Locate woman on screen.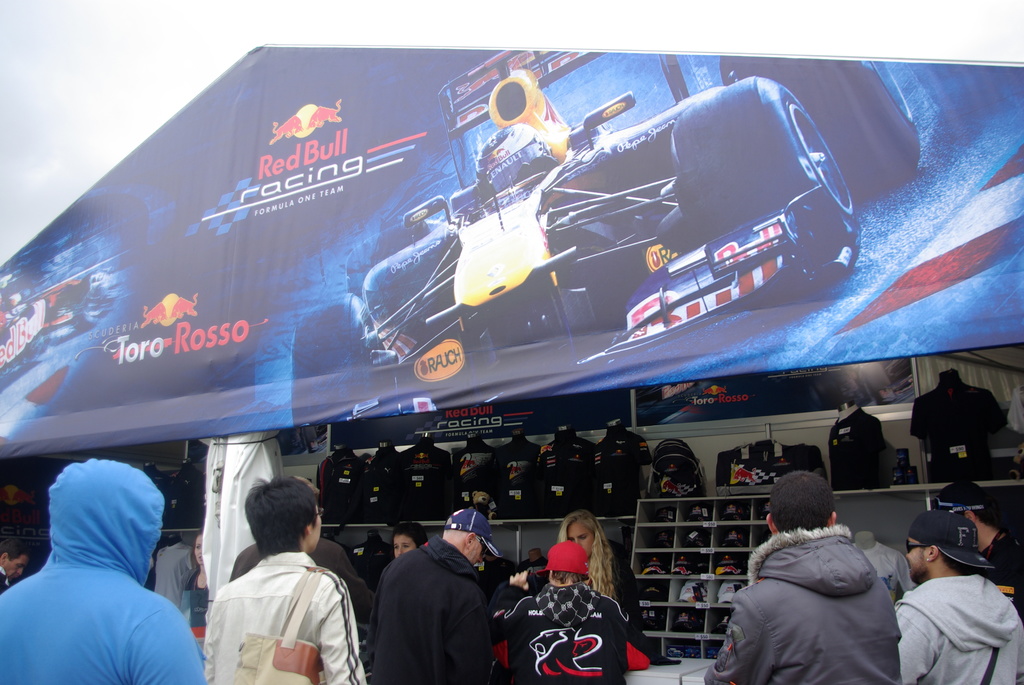
On screen at left=534, top=510, right=640, bottom=628.
